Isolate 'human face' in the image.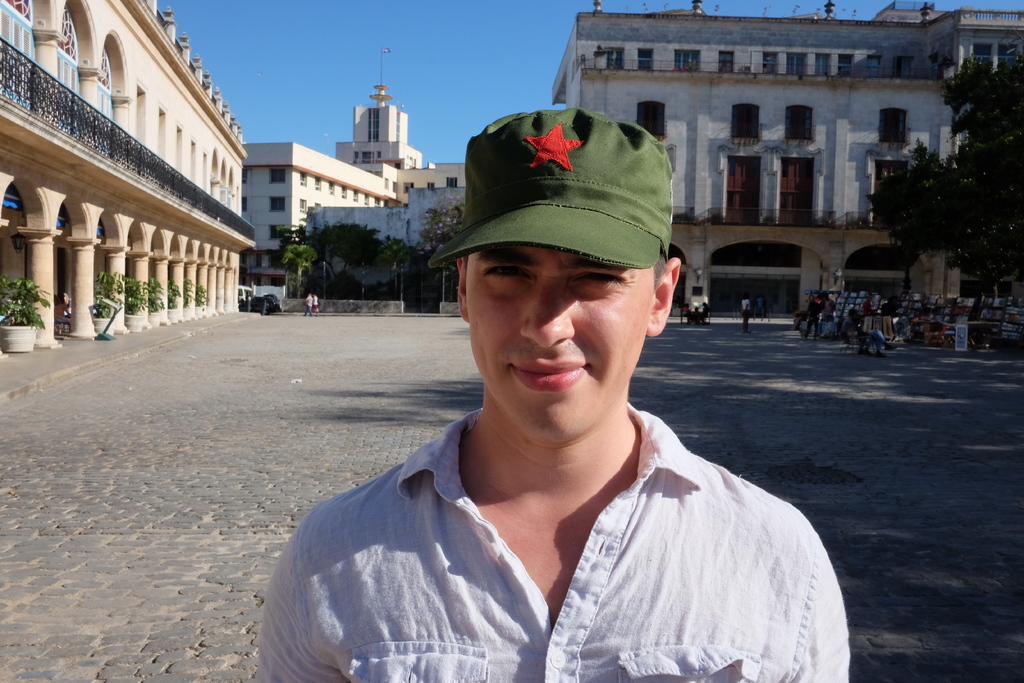
Isolated region: [left=464, top=236, right=661, bottom=450].
